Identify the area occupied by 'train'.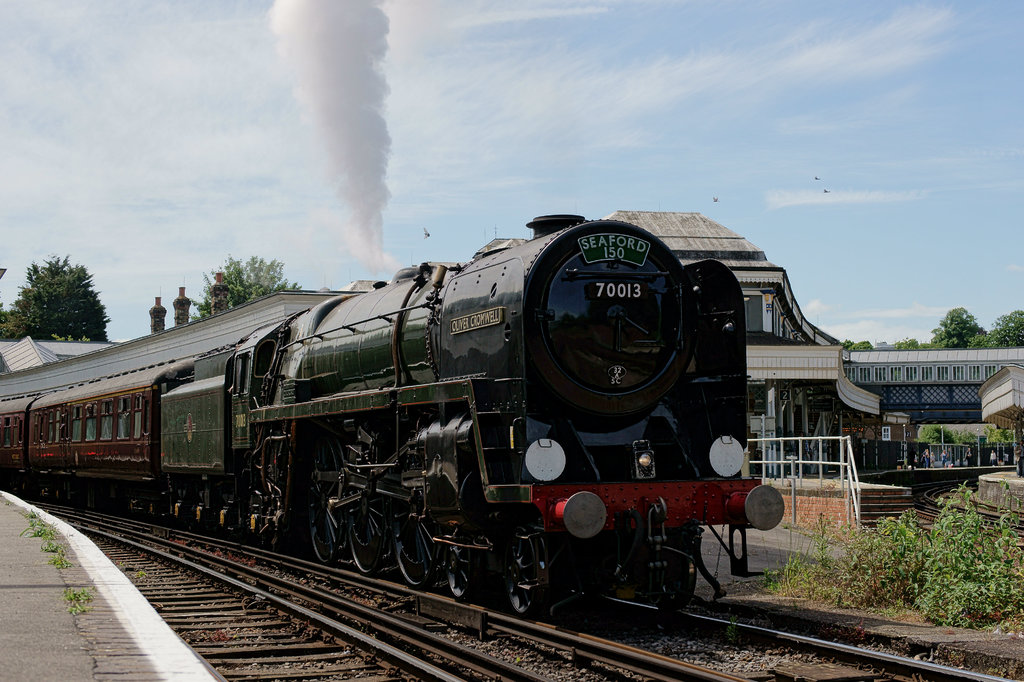
Area: {"left": 3, "top": 209, "right": 781, "bottom": 624}.
